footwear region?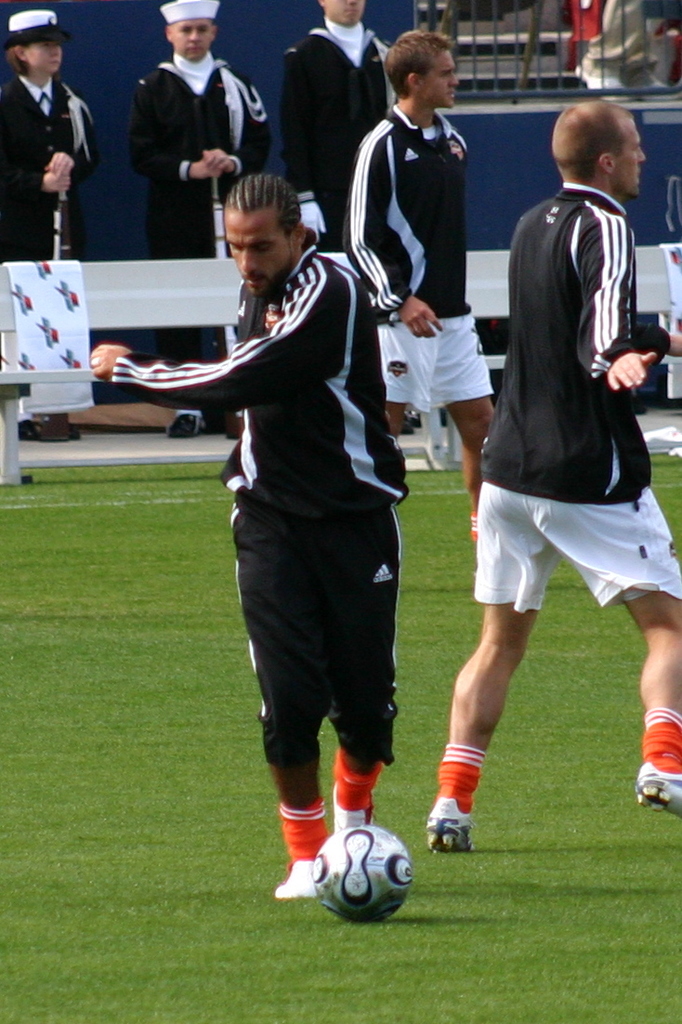
(10,416,42,438)
